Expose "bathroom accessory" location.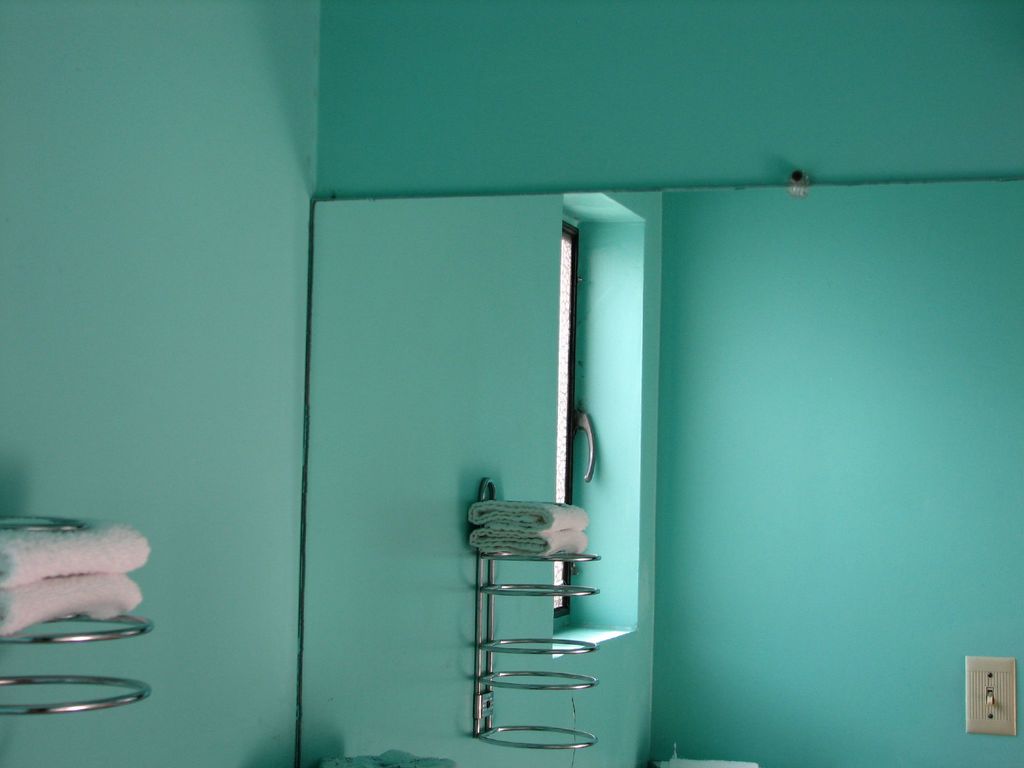
Exposed at 0, 516, 152, 716.
